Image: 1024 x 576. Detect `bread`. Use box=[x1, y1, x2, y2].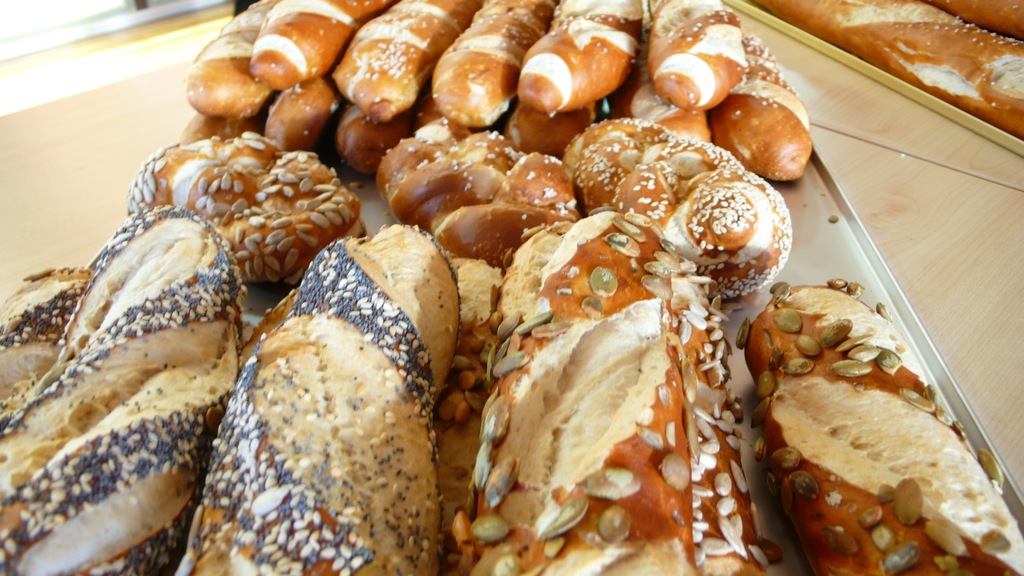
box=[927, 0, 1023, 36].
